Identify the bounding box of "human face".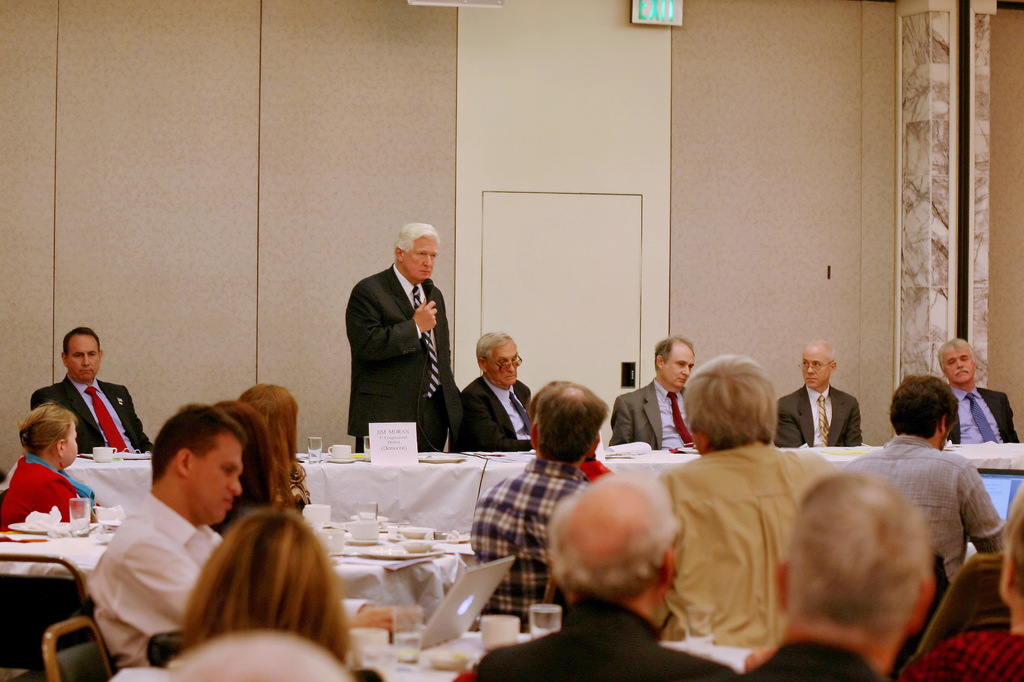
box=[802, 348, 828, 390].
